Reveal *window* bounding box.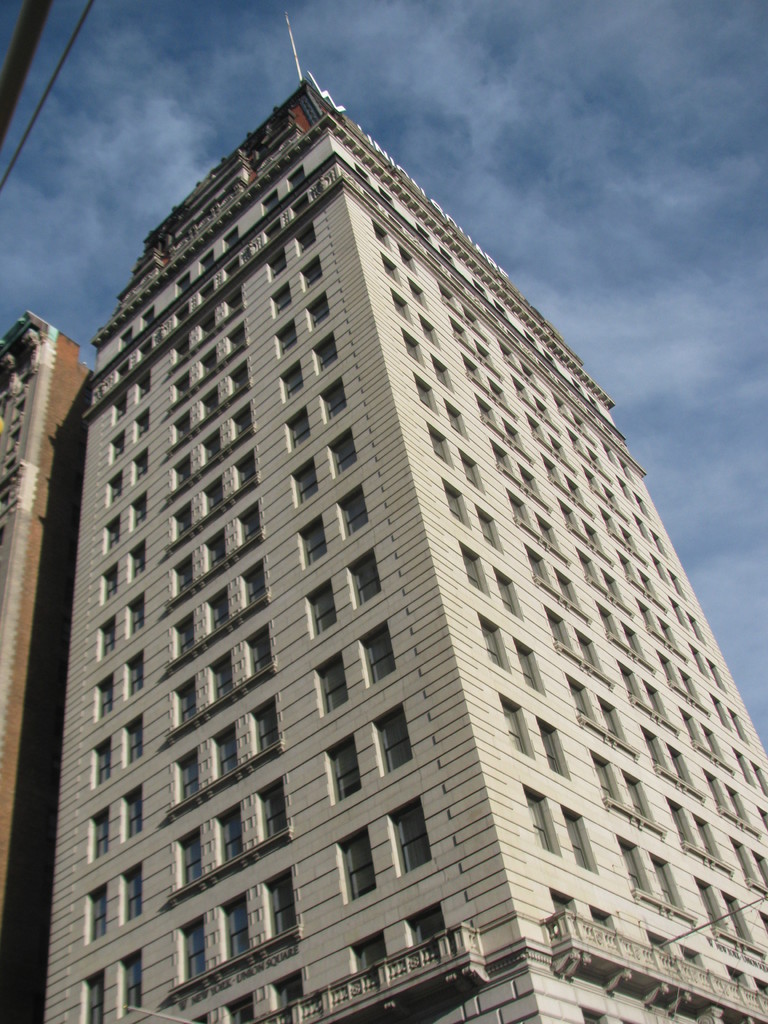
Revealed: 352, 538, 381, 614.
